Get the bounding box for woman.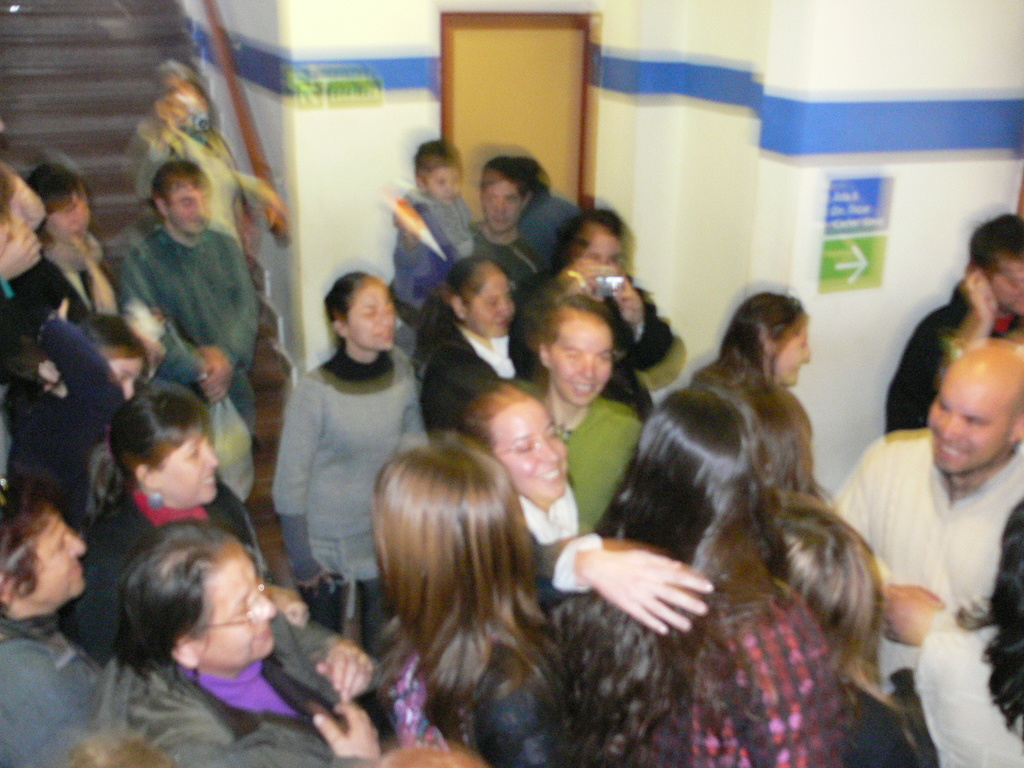
682 290 828 400.
